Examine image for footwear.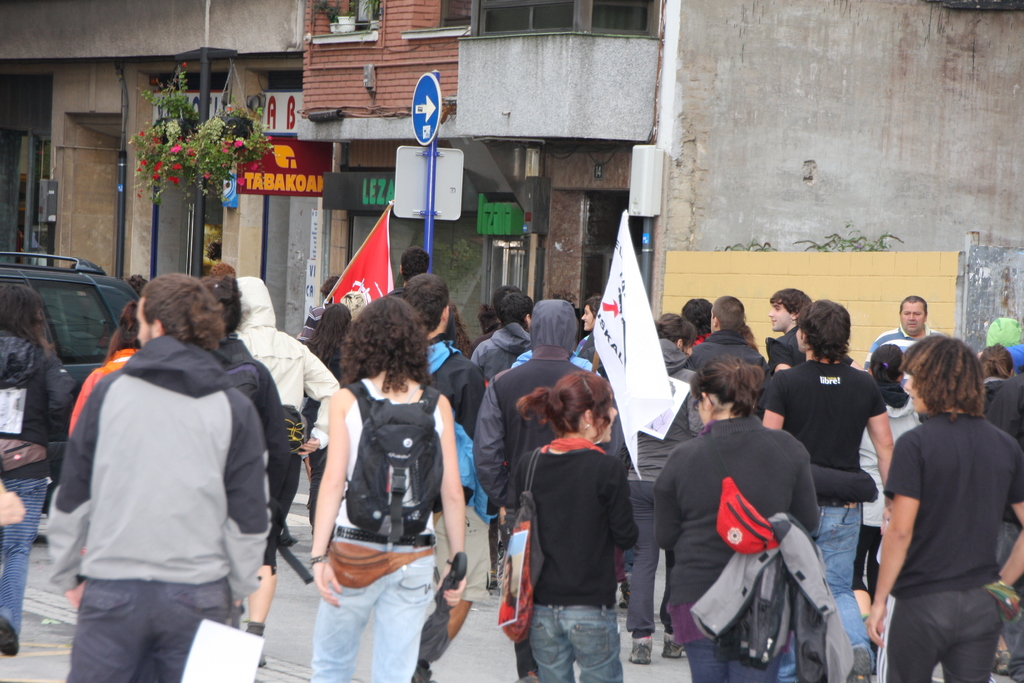
Examination result: BBox(252, 652, 267, 670).
